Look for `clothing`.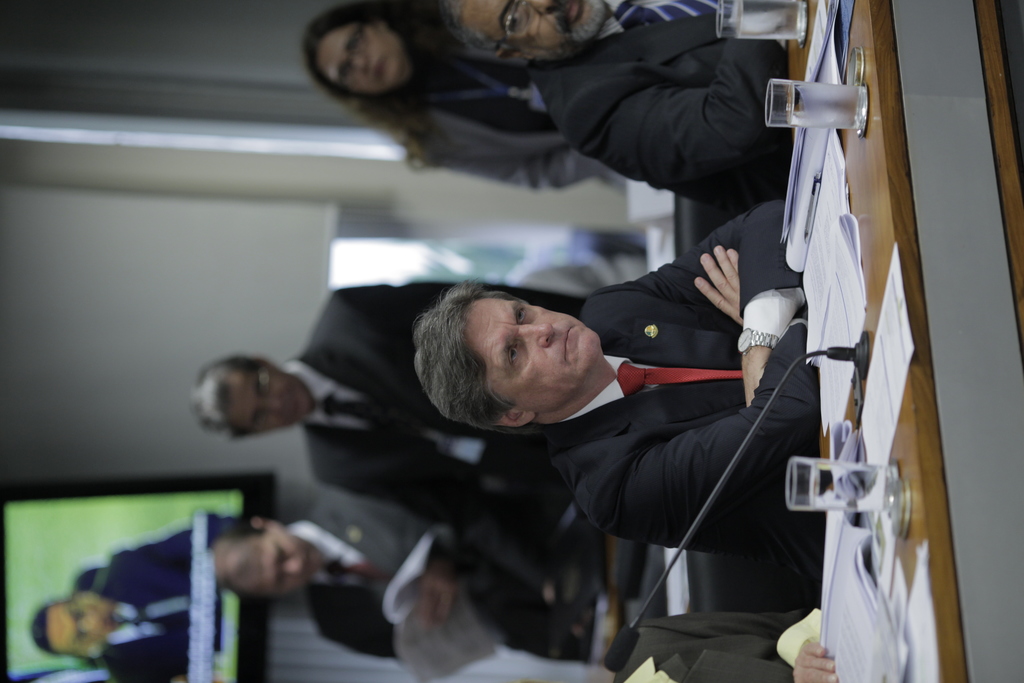
Found: [x1=307, y1=488, x2=612, y2=654].
